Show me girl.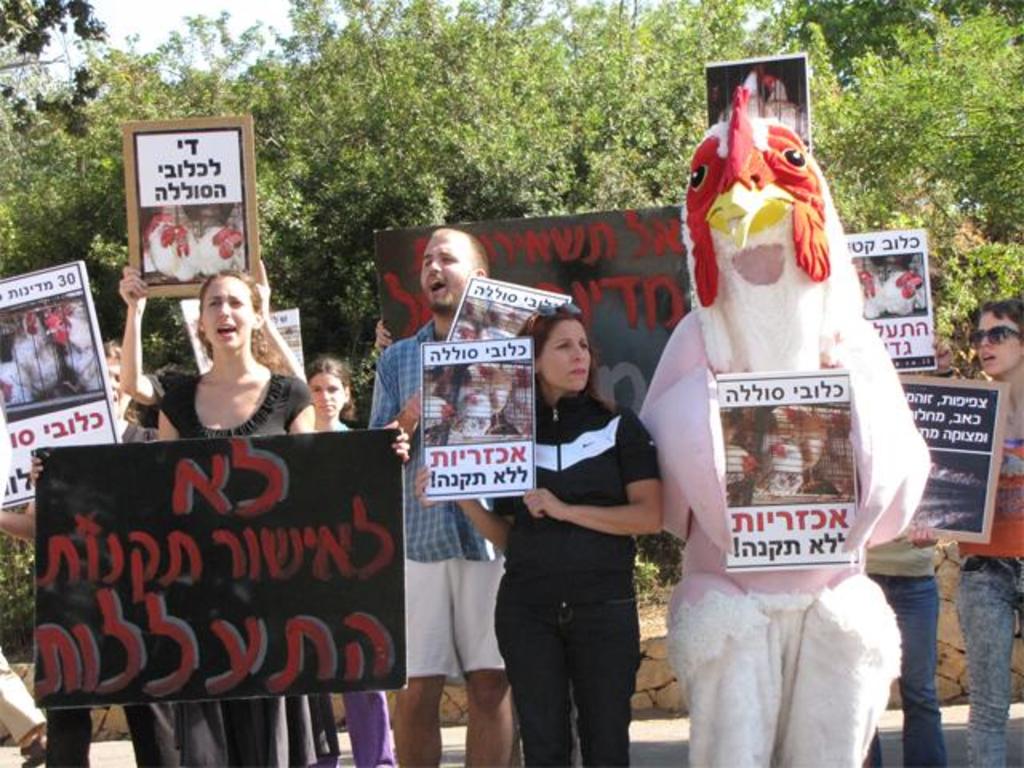
girl is here: x1=306 y1=362 x2=400 y2=763.
